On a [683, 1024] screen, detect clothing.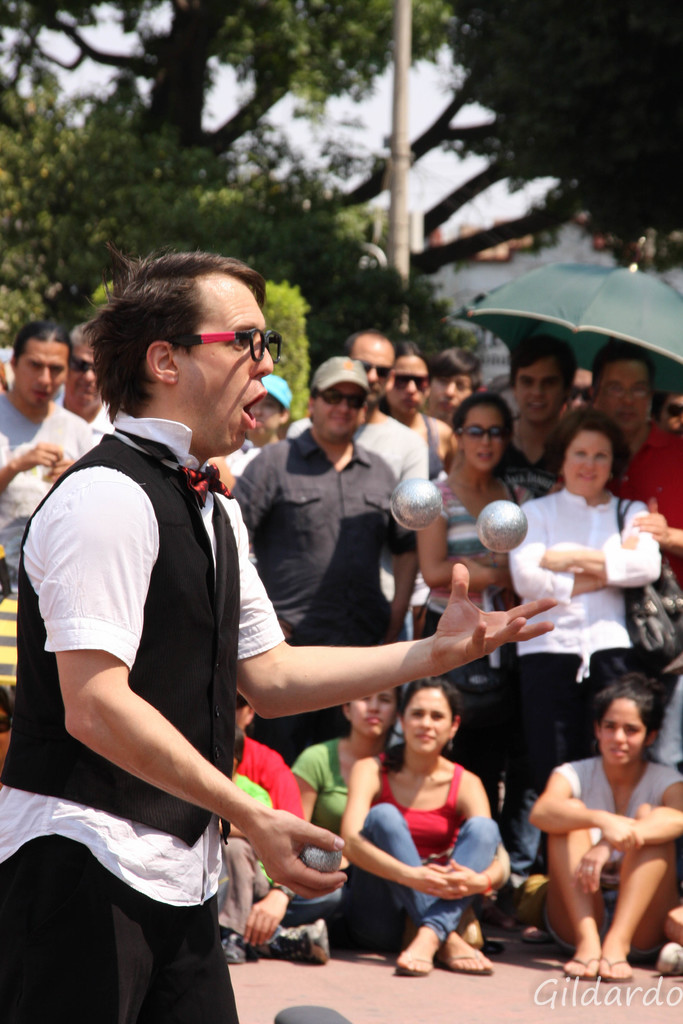
[515,479,666,876].
